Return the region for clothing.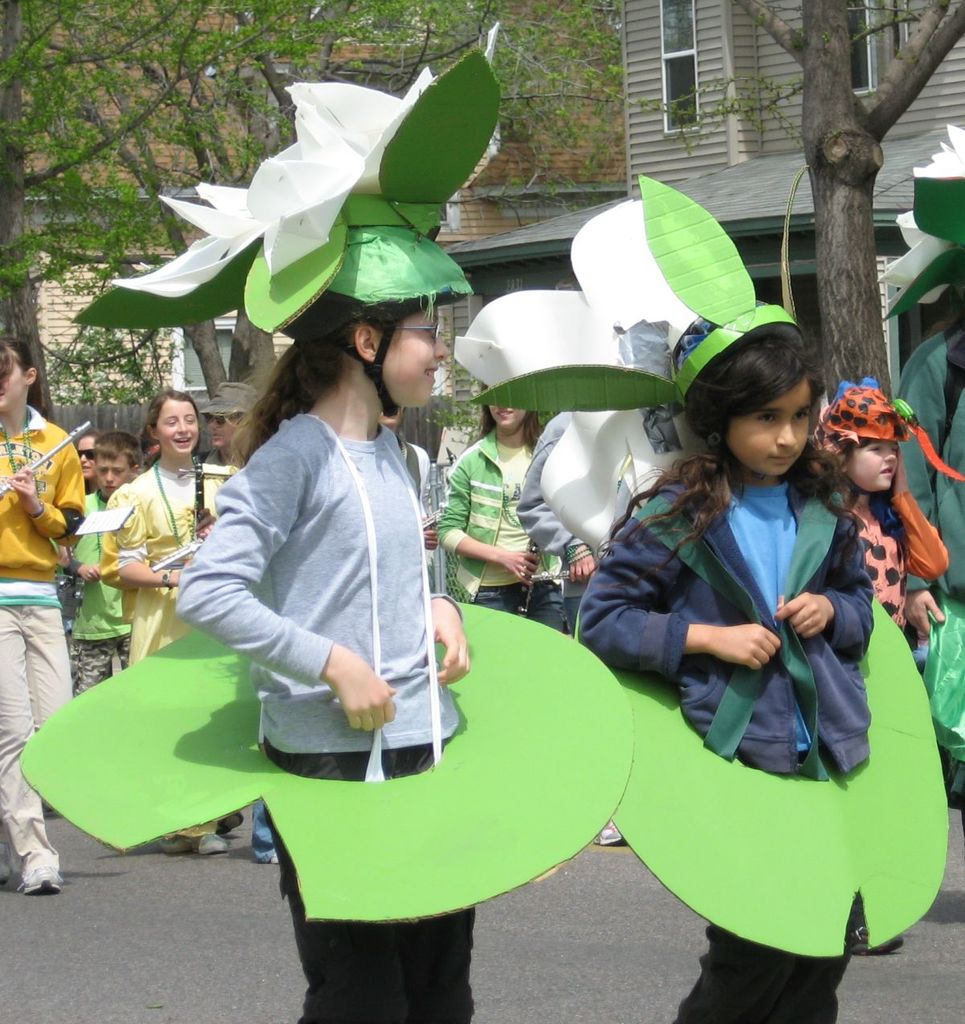
(404, 434, 443, 594).
